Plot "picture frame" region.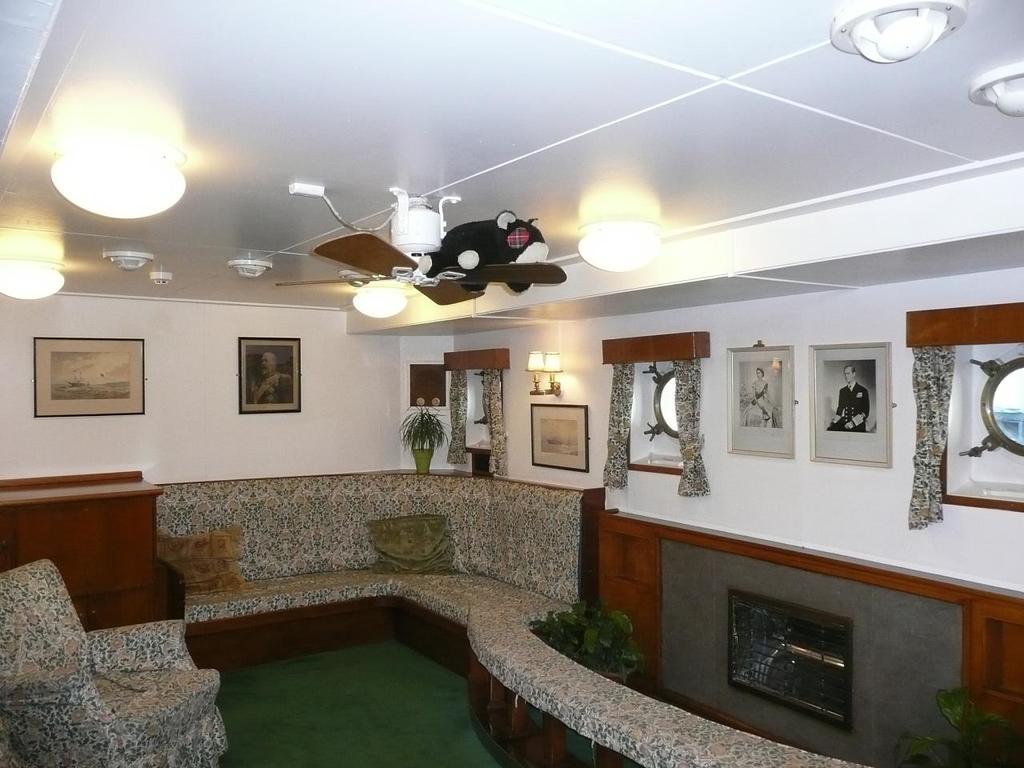
Plotted at 238 338 299 416.
